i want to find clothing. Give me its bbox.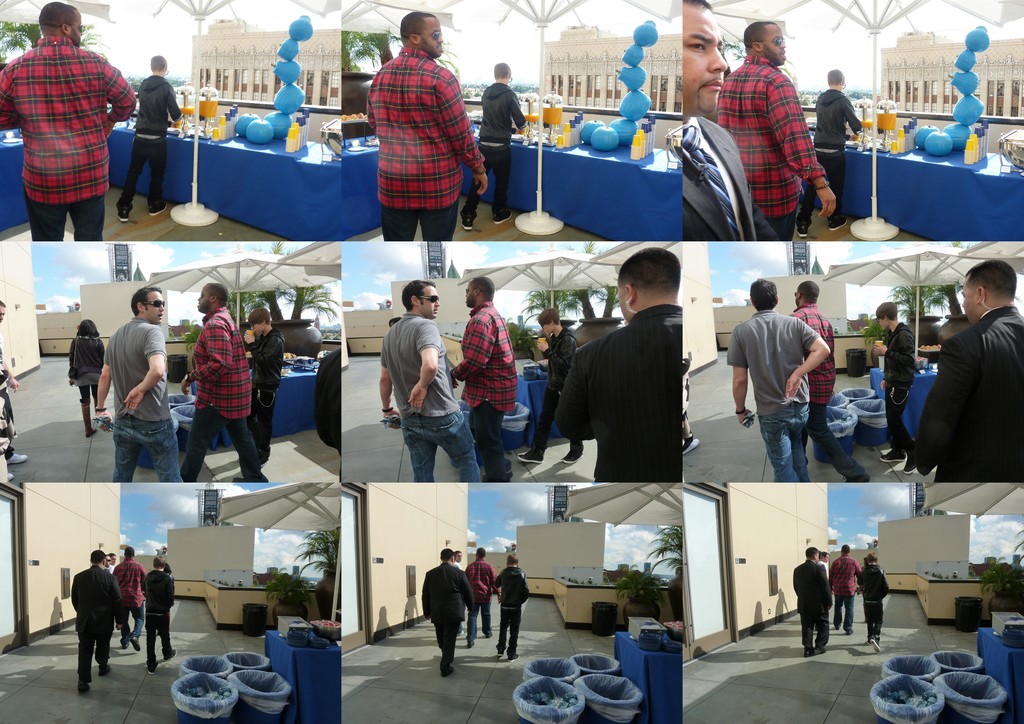
crop(787, 304, 868, 481).
